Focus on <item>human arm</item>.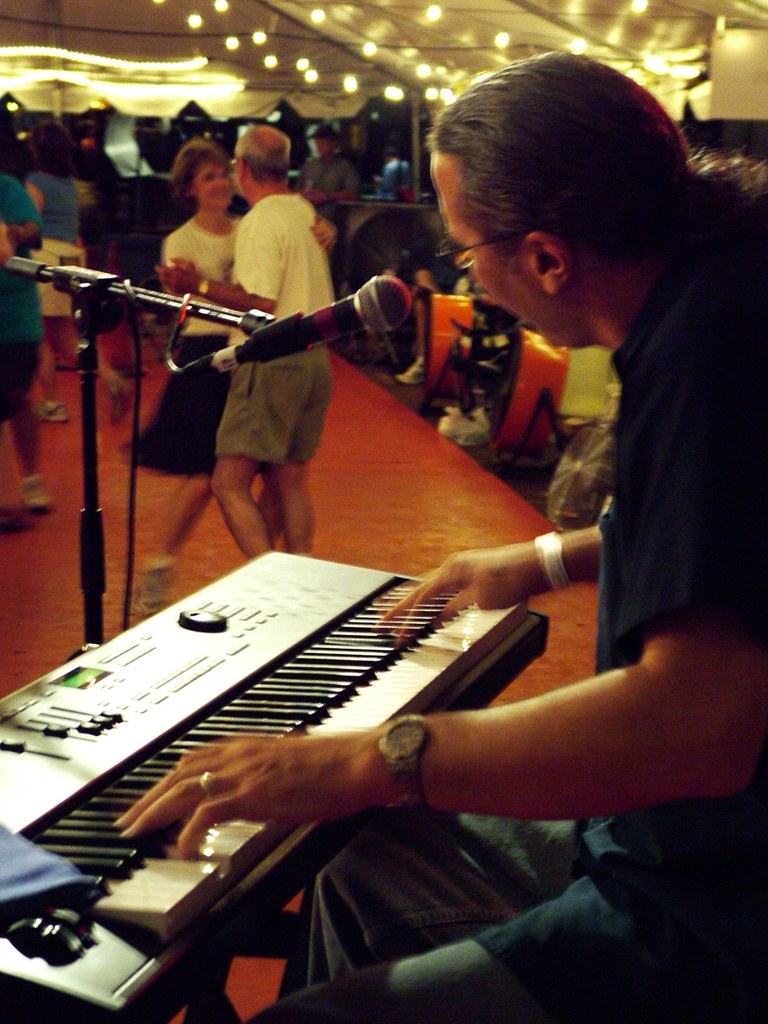
Focused at [378, 524, 604, 652].
